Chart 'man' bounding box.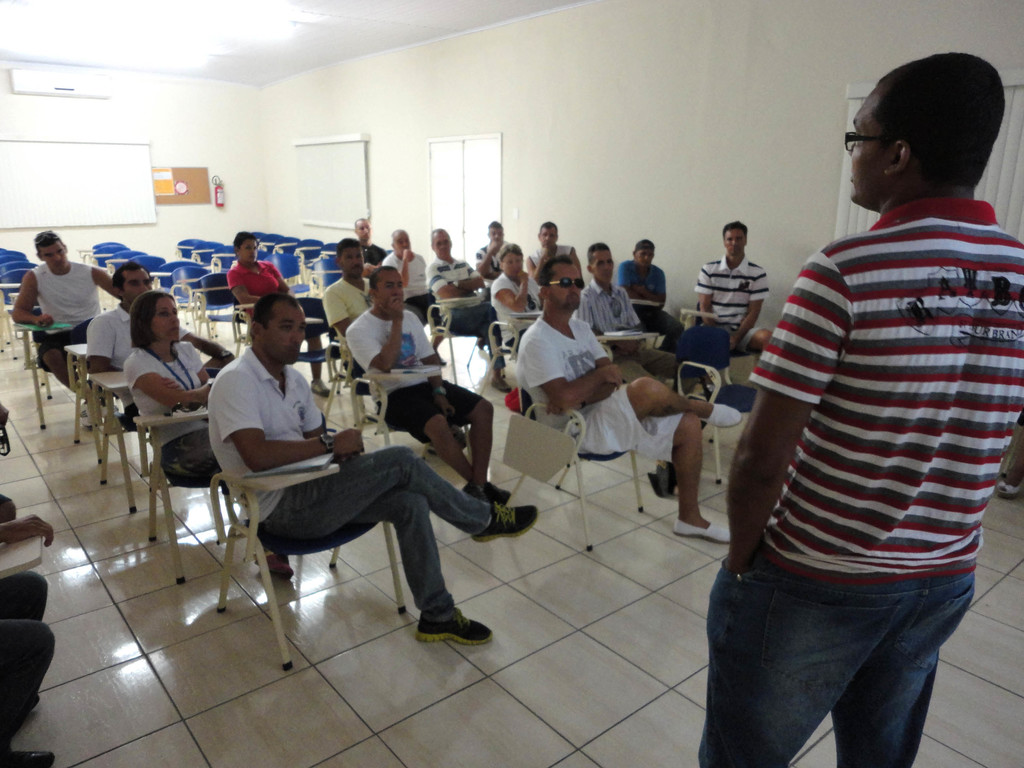
Charted: <box>88,261,232,429</box>.
